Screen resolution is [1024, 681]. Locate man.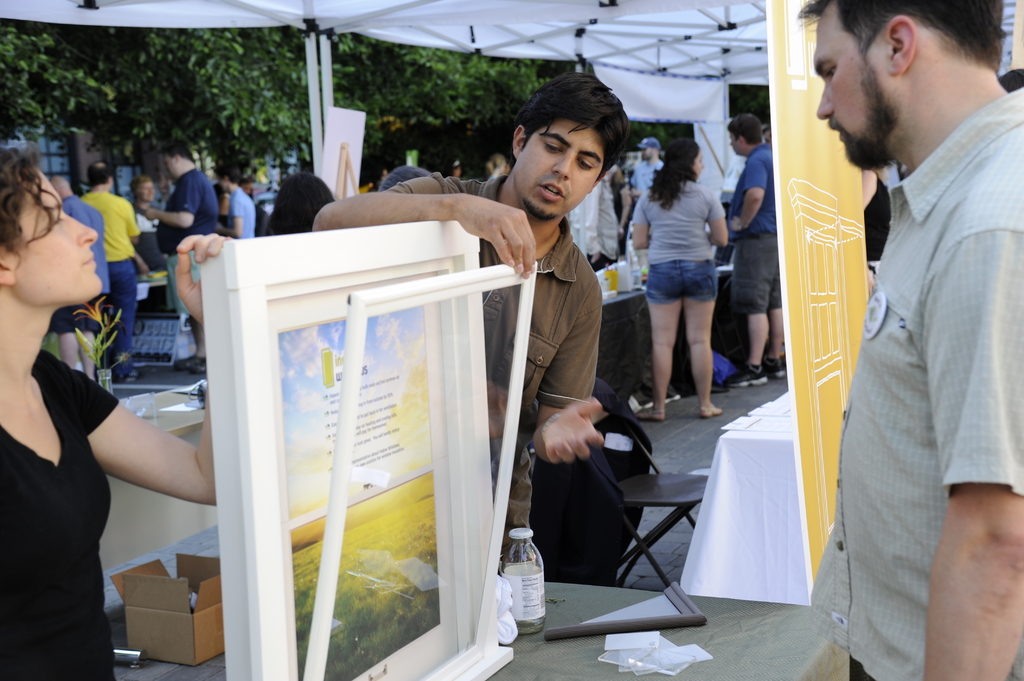
region(79, 159, 140, 377).
